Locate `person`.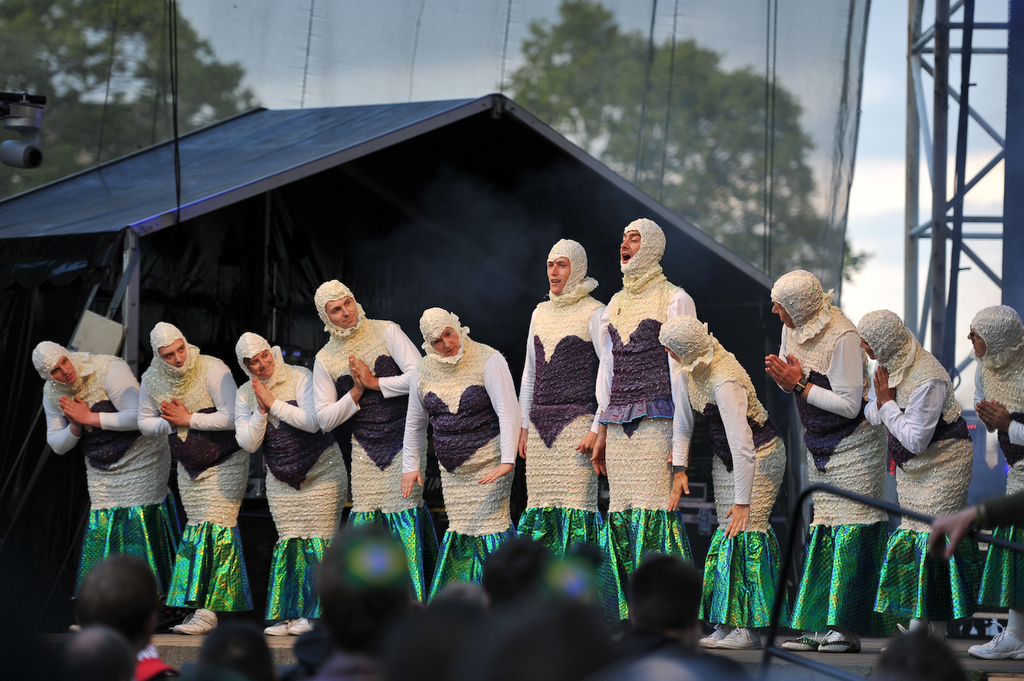
Bounding box: crop(138, 318, 251, 636).
